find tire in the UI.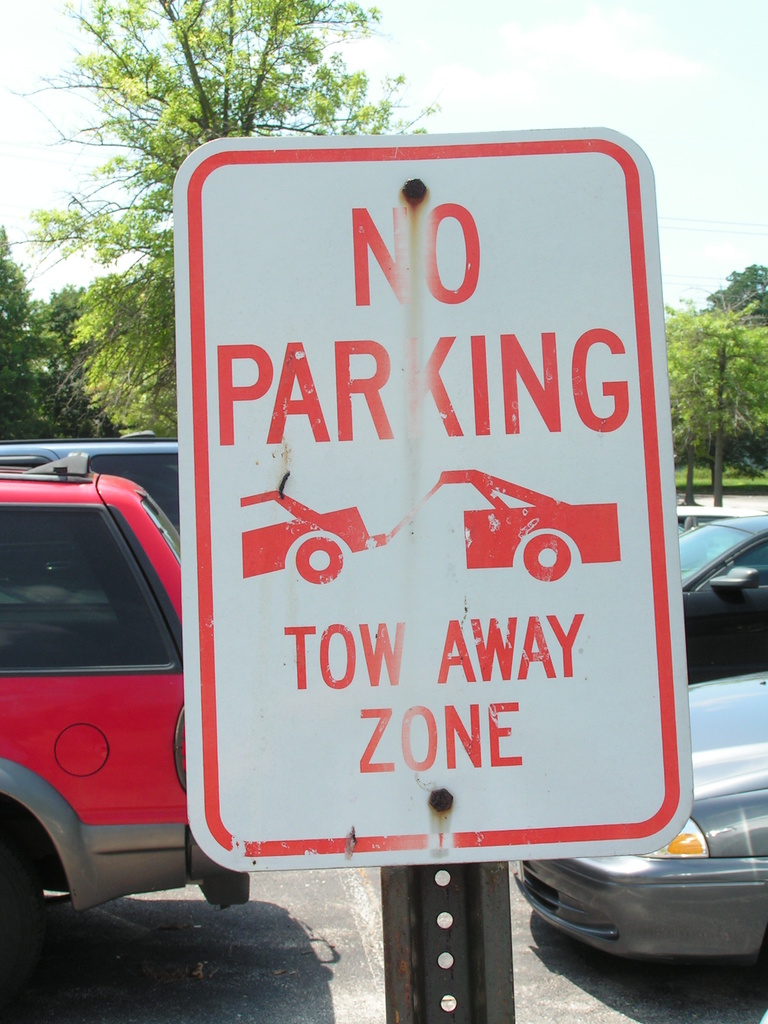
UI element at detection(296, 540, 341, 583).
